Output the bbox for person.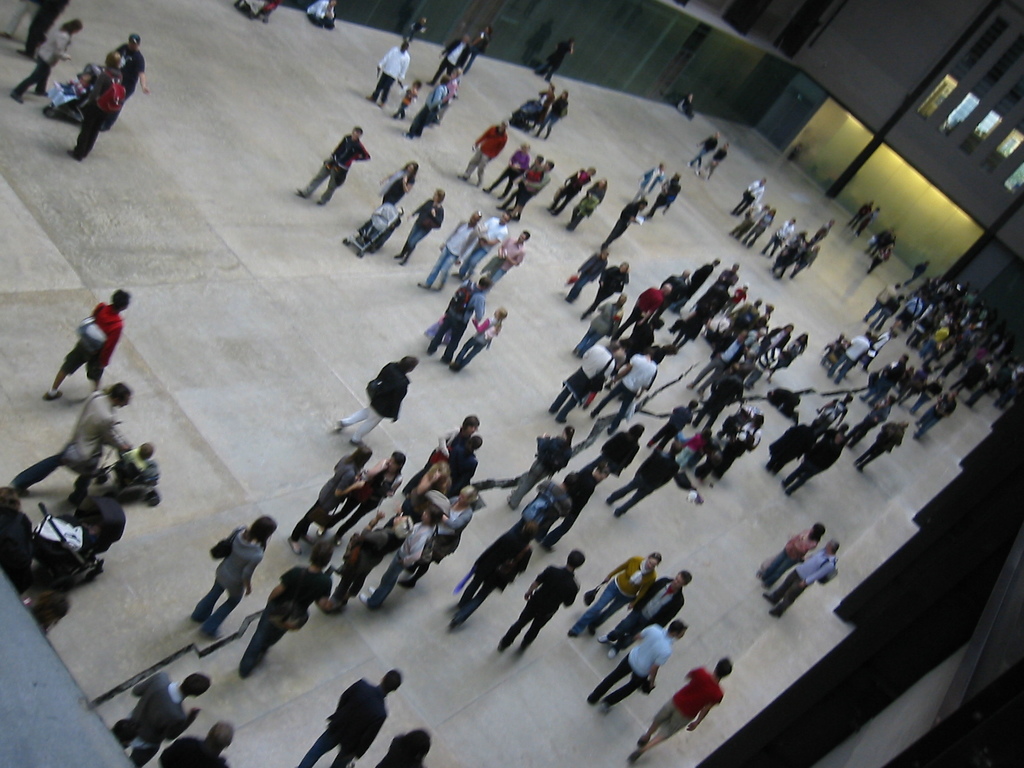
(x1=298, y1=667, x2=399, y2=767).
